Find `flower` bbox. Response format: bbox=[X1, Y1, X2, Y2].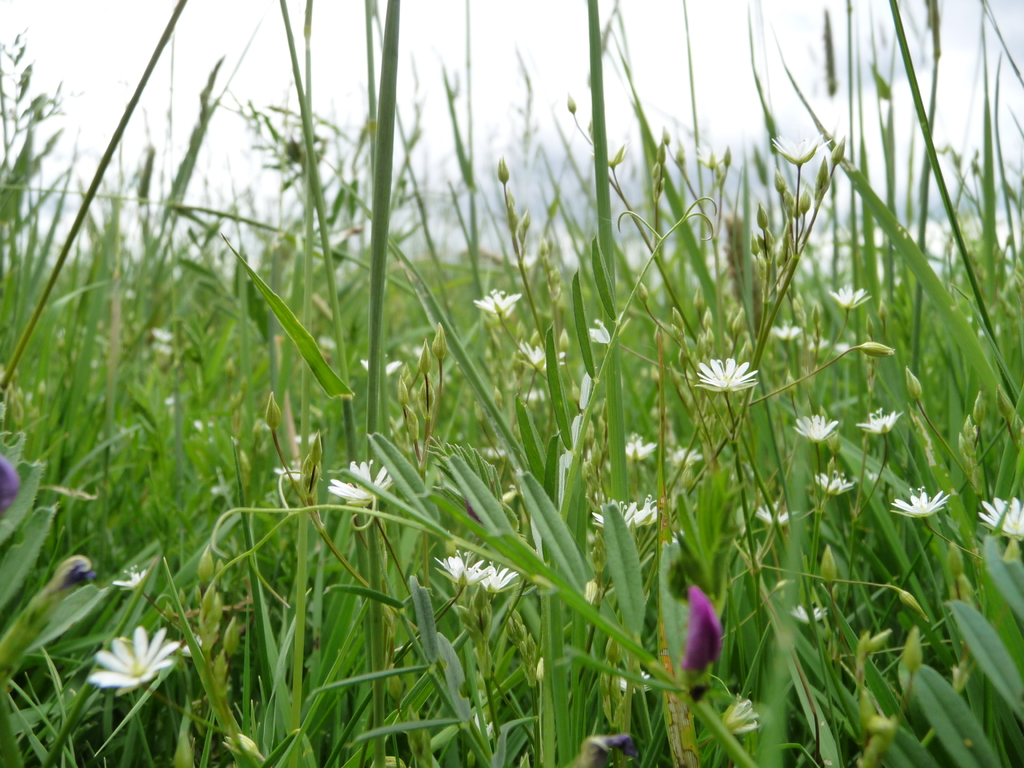
bbox=[976, 495, 1023, 542].
